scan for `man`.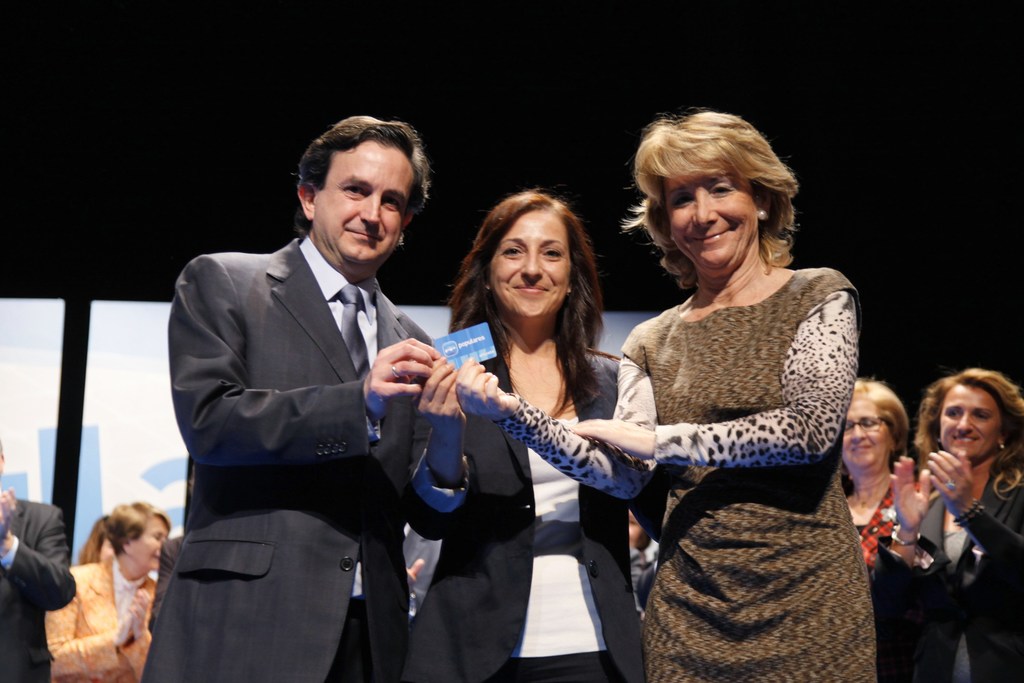
Scan result: bbox=(150, 119, 494, 682).
